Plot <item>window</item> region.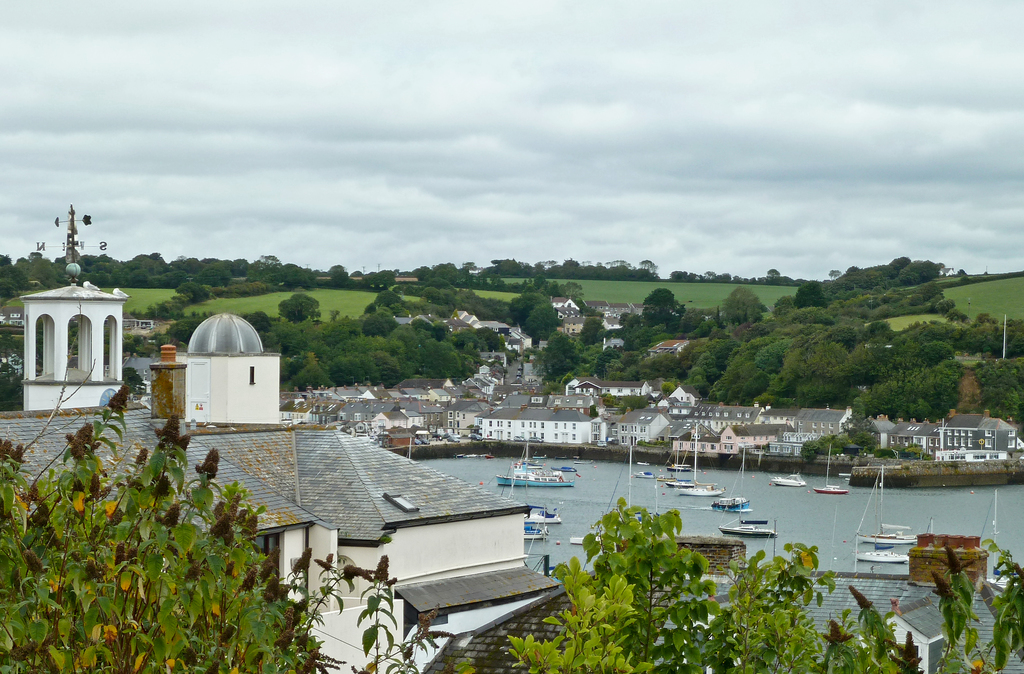
Plotted at left=1008, top=440, right=1014, bottom=446.
